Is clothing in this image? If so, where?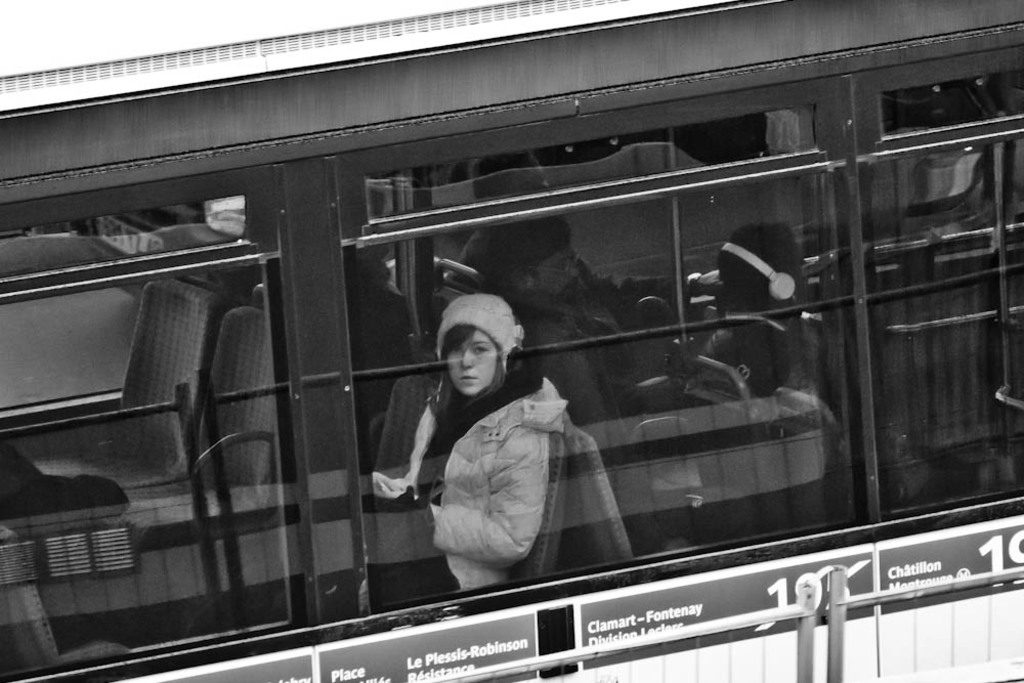
Yes, at {"left": 457, "top": 218, "right": 684, "bottom": 324}.
